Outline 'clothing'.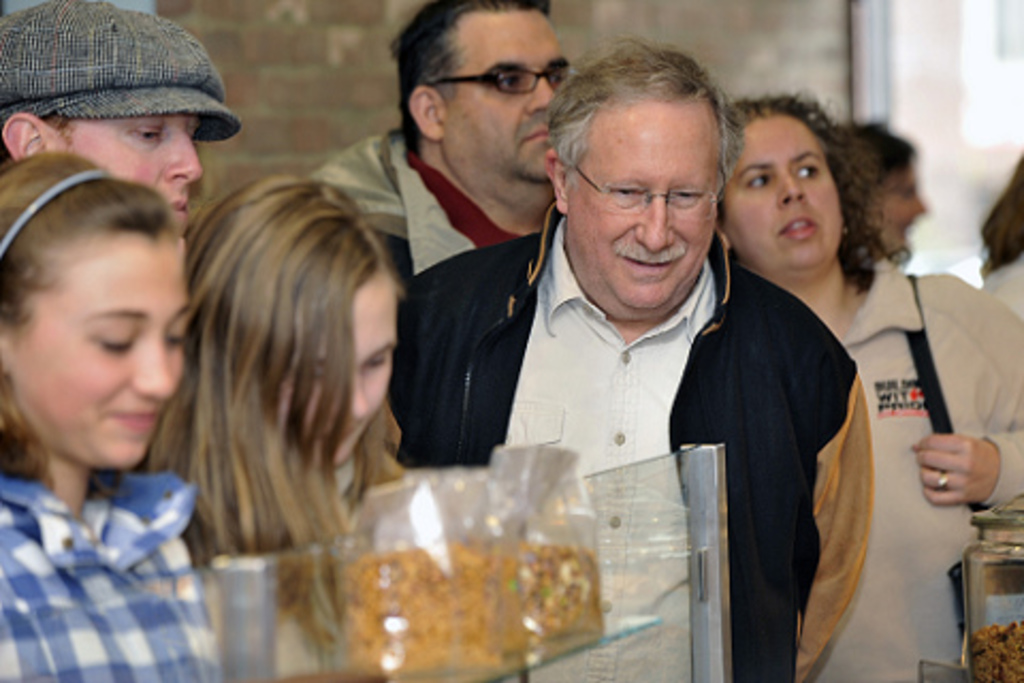
Outline: (832, 256, 1022, 681).
